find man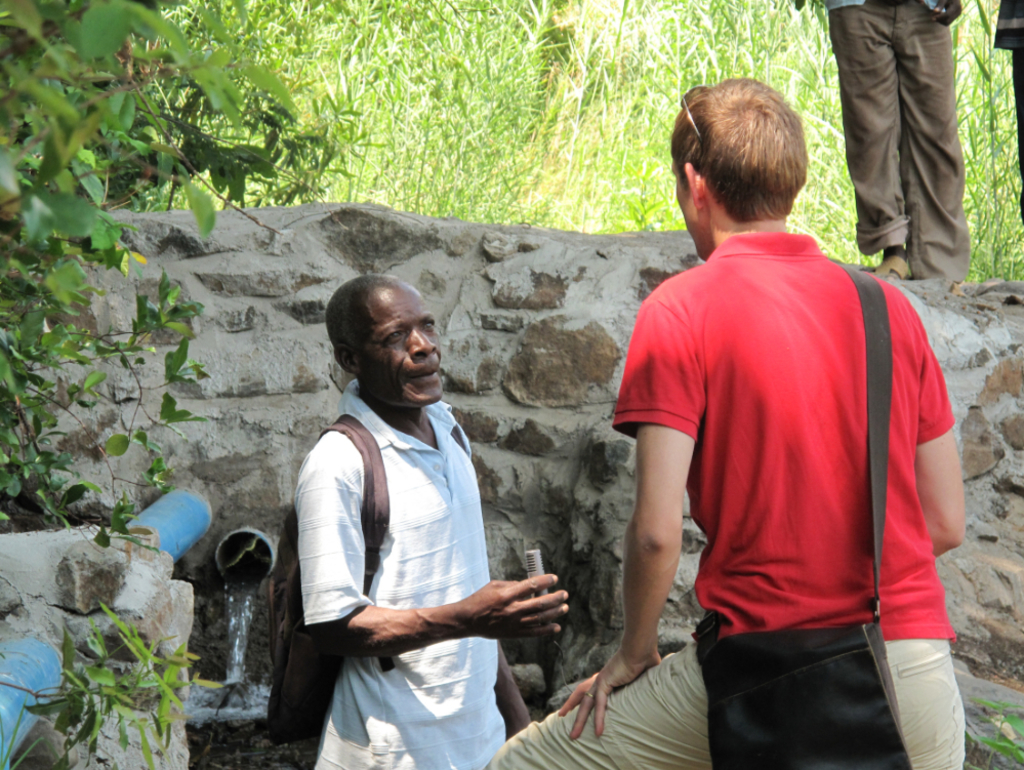
pyautogui.locateOnScreen(294, 274, 583, 769)
